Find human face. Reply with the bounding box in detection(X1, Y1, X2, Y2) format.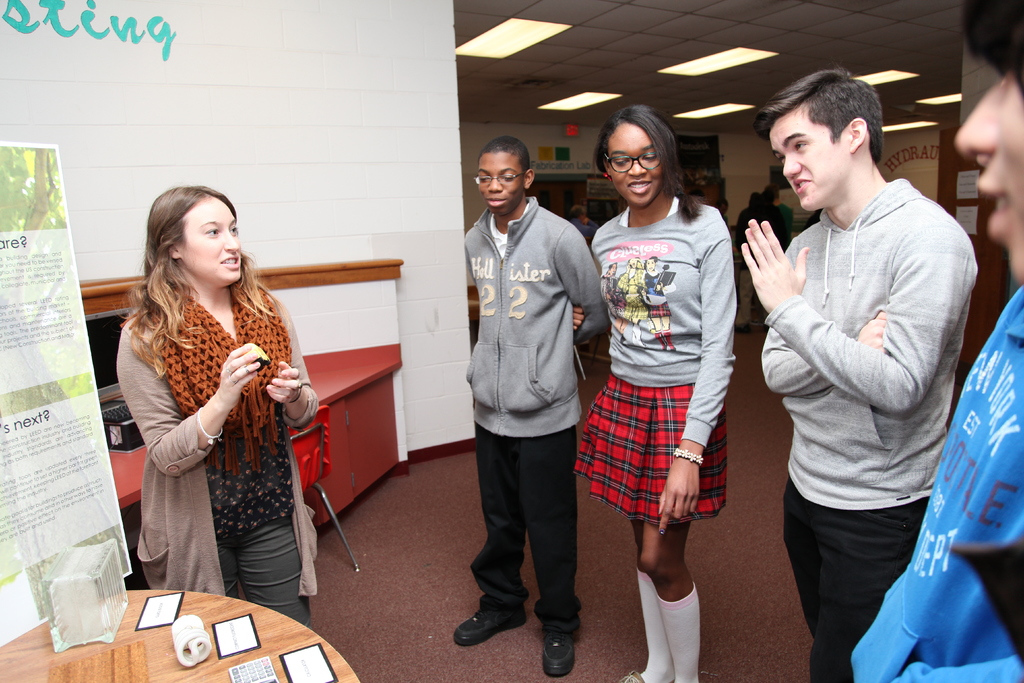
detection(950, 74, 1023, 281).
